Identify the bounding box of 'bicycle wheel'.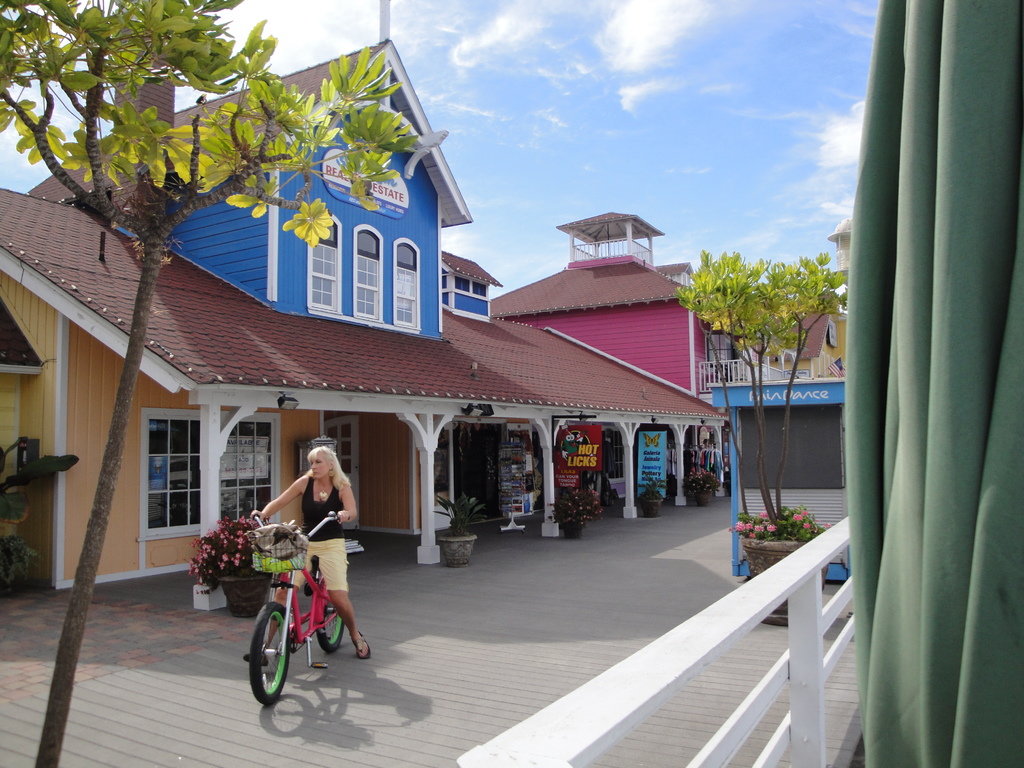
319,586,349,651.
